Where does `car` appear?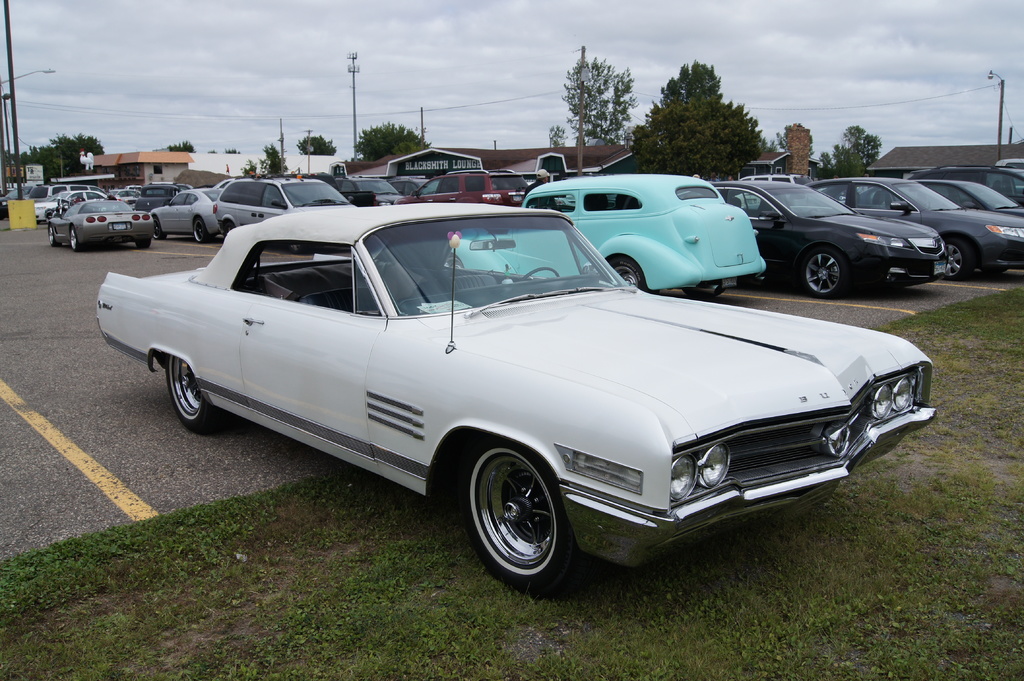
Appears at <bbox>812, 177, 1023, 284</bbox>.
